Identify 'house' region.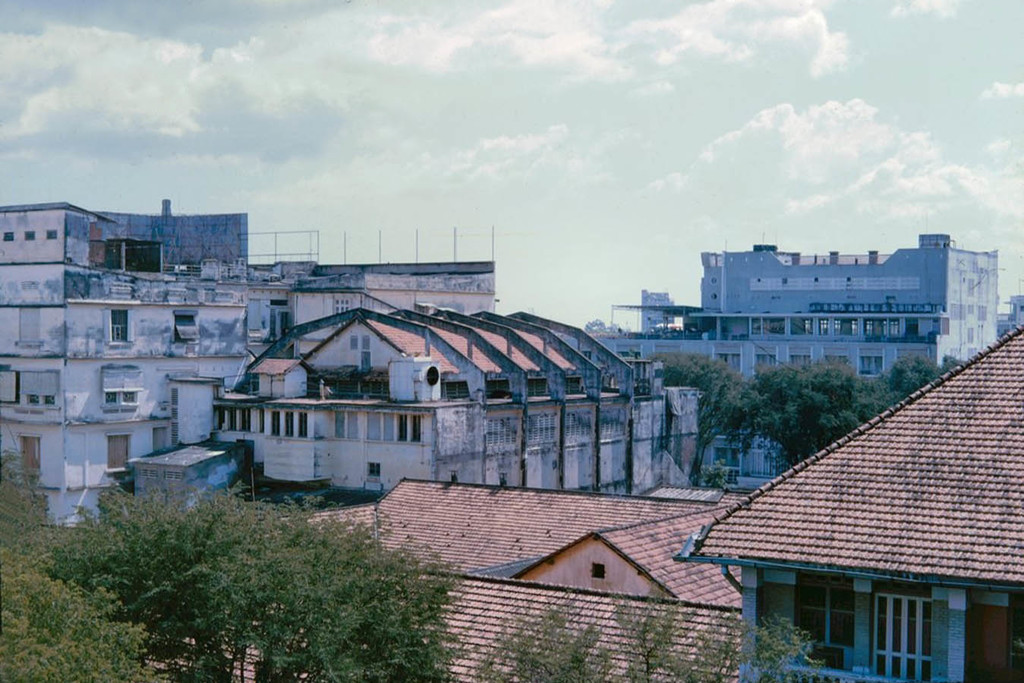
Region: locate(310, 471, 758, 682).
